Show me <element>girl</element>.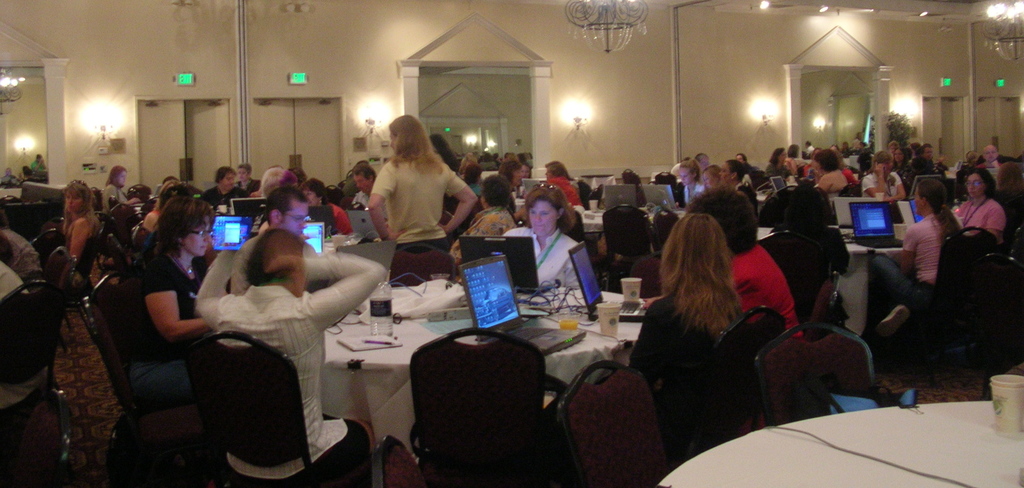
<element>girl</element> is here: detection(869, 179, 962, 336).
